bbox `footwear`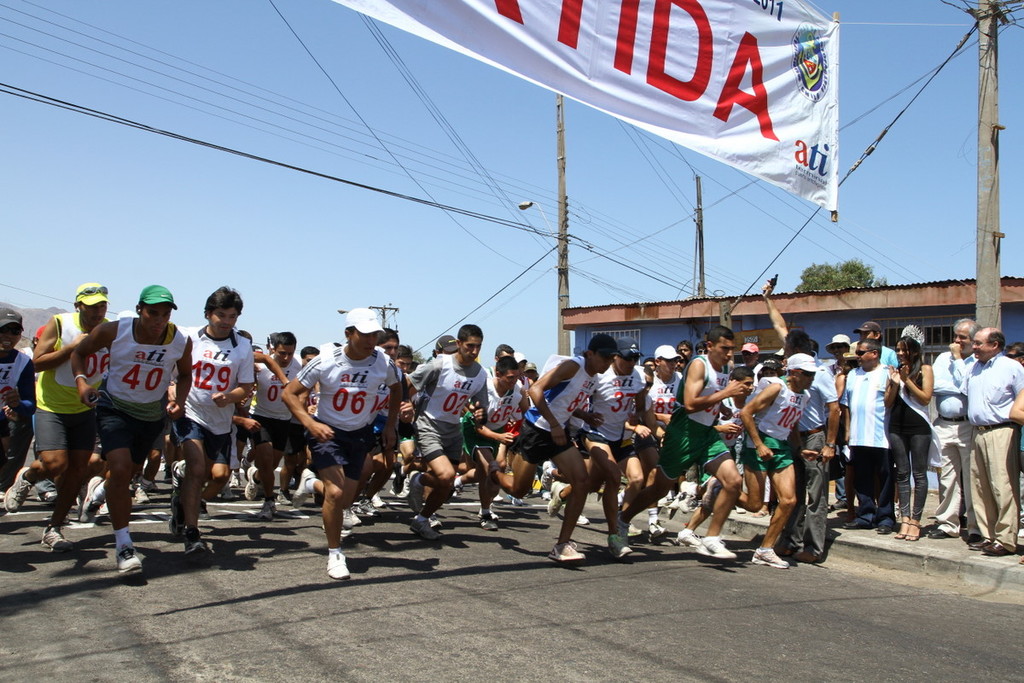
left=135, top=487, right=149, bottom=505
